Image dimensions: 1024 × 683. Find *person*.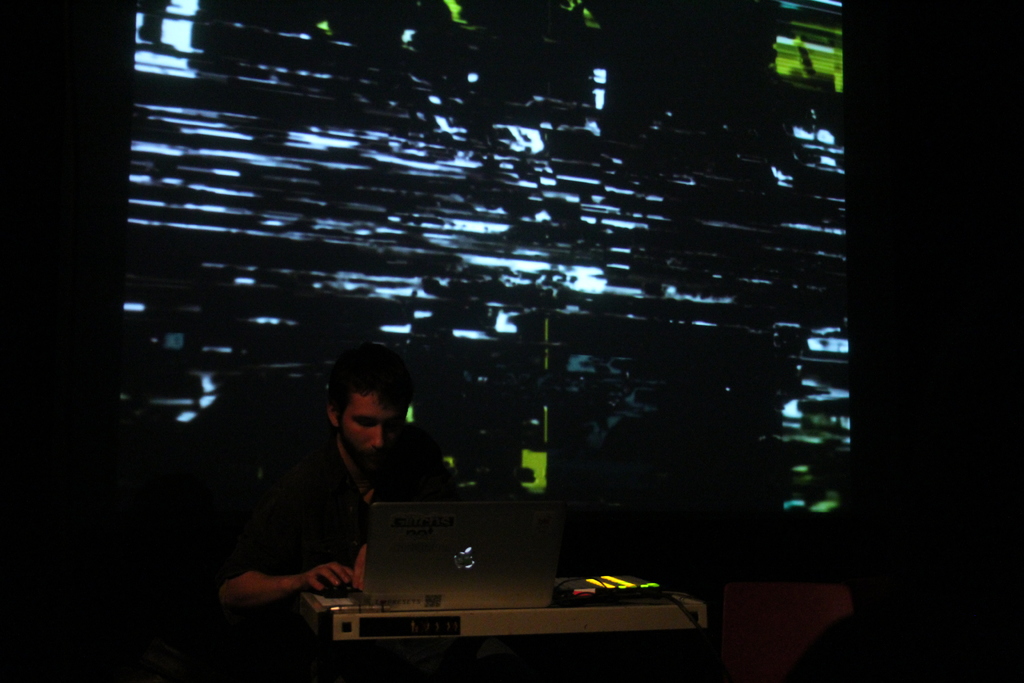
<bbox>220, 341, 469, 682</bbox>.
